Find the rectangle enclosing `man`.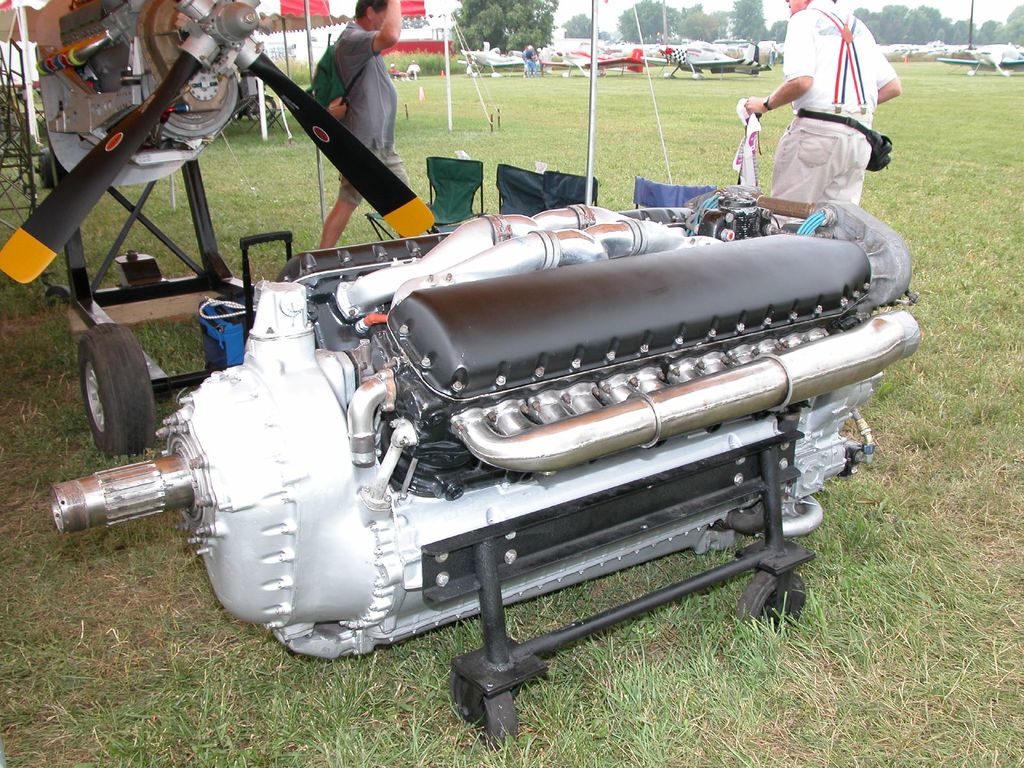
[742,0,898,226].
